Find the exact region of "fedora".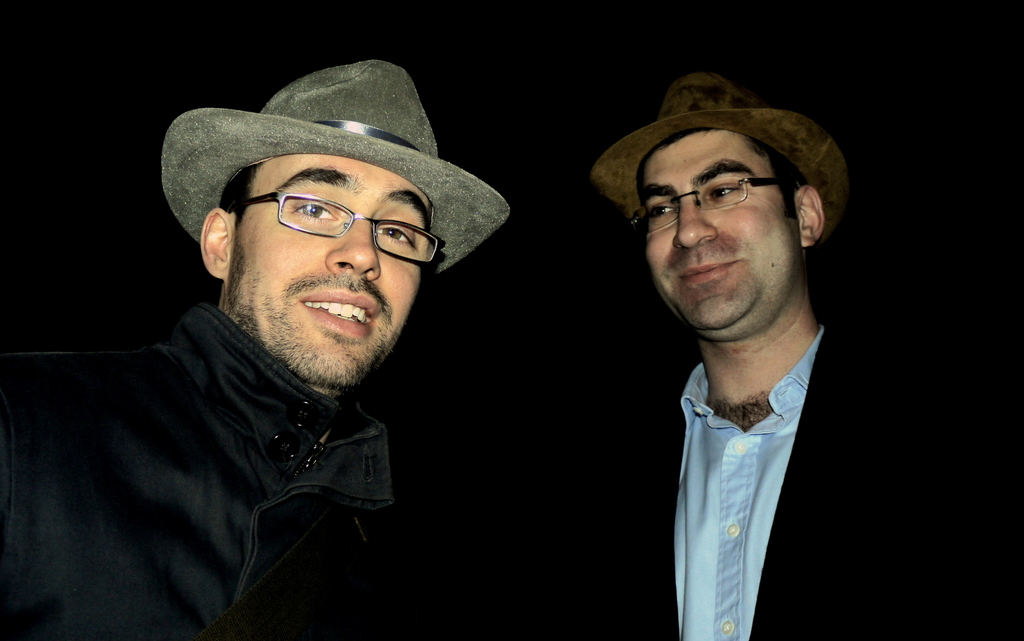
Exact region: locate(589, 72, 851, 251).
